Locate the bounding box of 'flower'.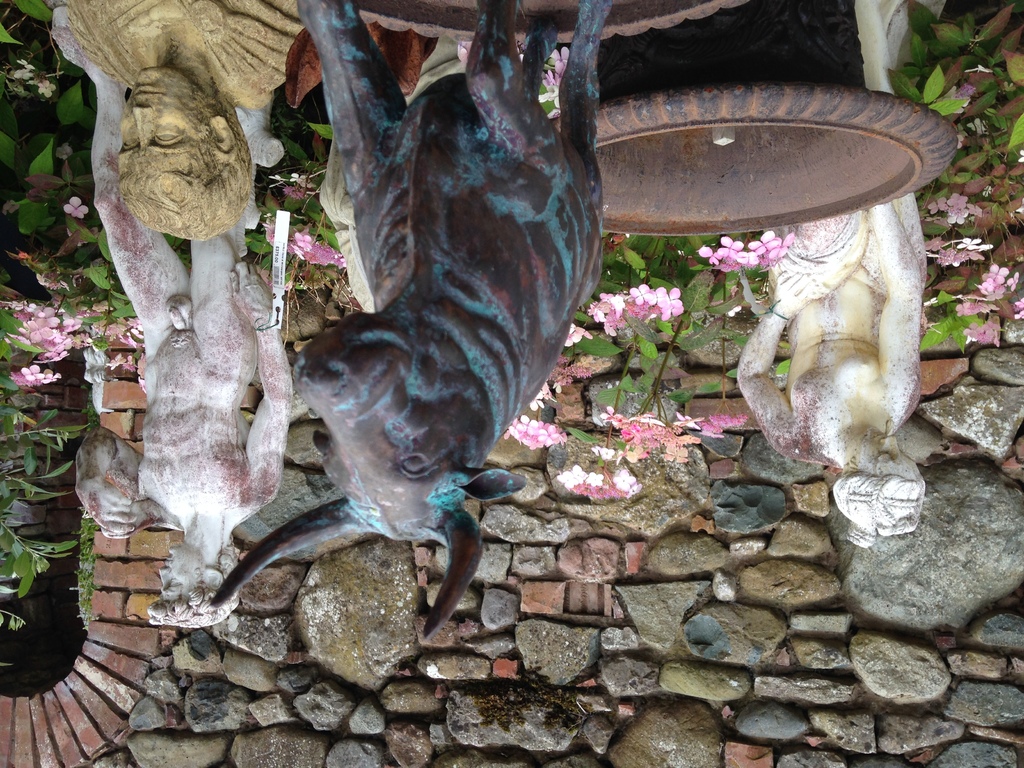
Bounding box: 35 77 55 95.
